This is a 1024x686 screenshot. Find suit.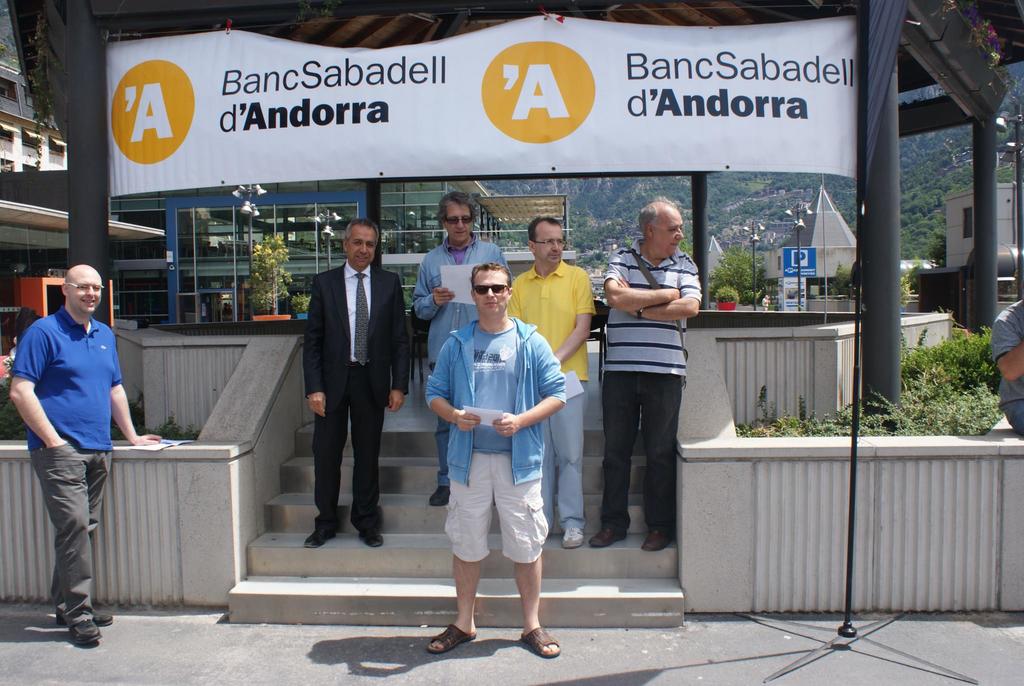
Bounding box: Rect(310, 234, 433, 550).
